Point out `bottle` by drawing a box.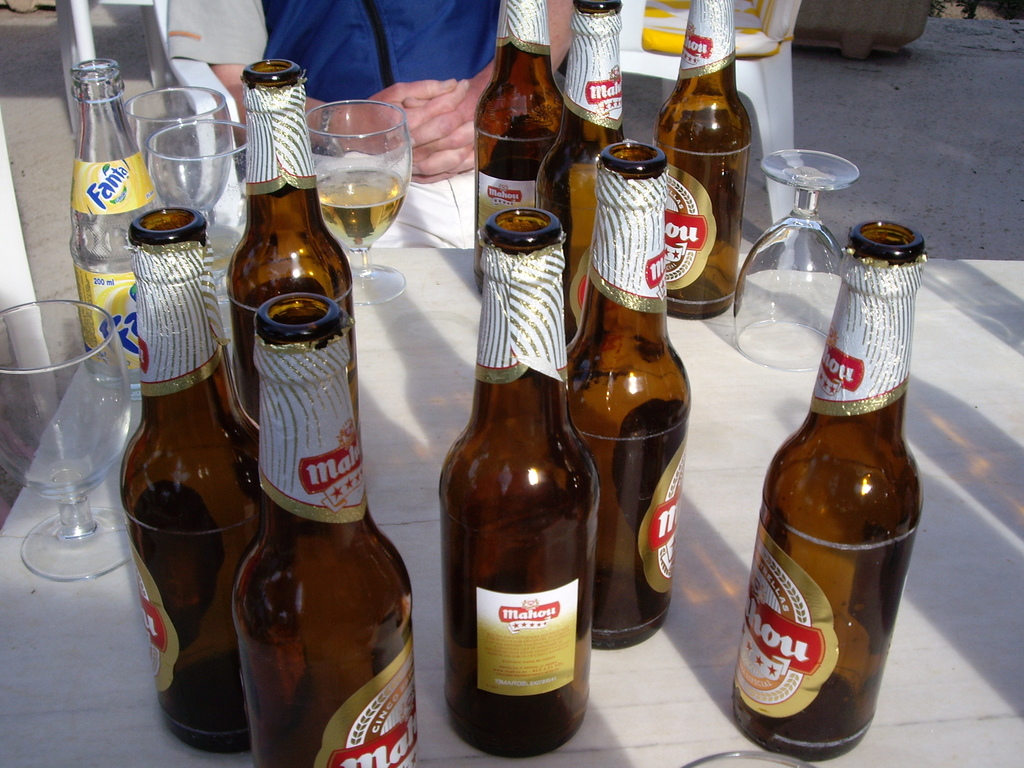
<region>568, 143, 693, 654</region>.
